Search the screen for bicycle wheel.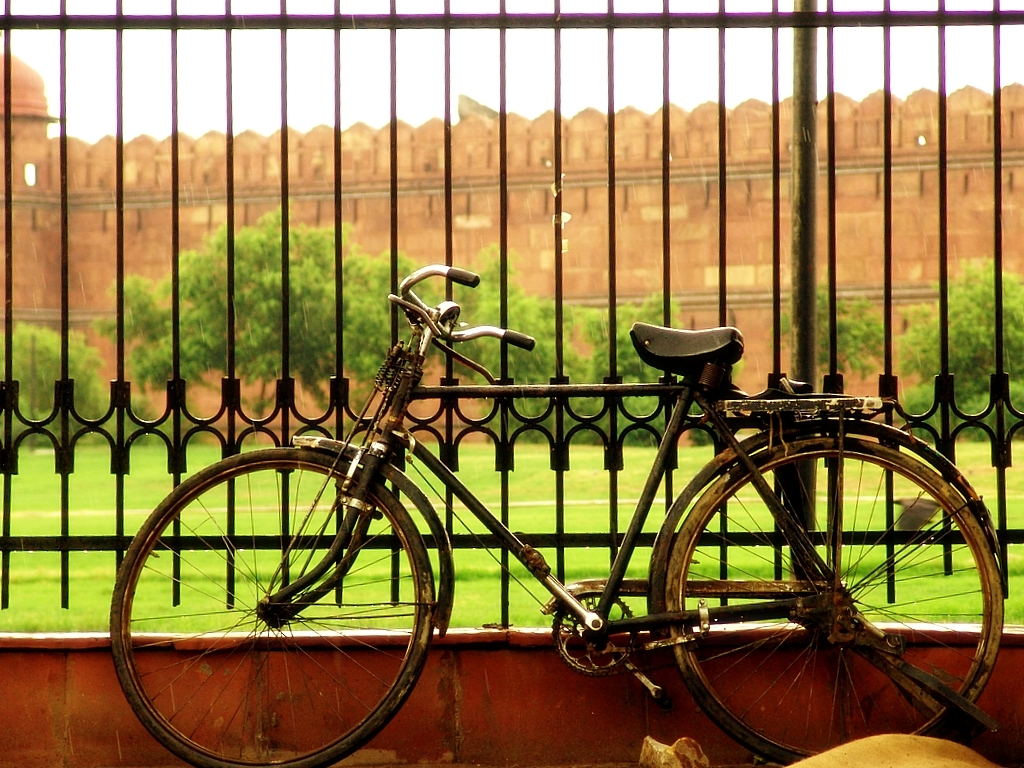
Found at x1=664 y1=439 x2=1008 y2=767.
